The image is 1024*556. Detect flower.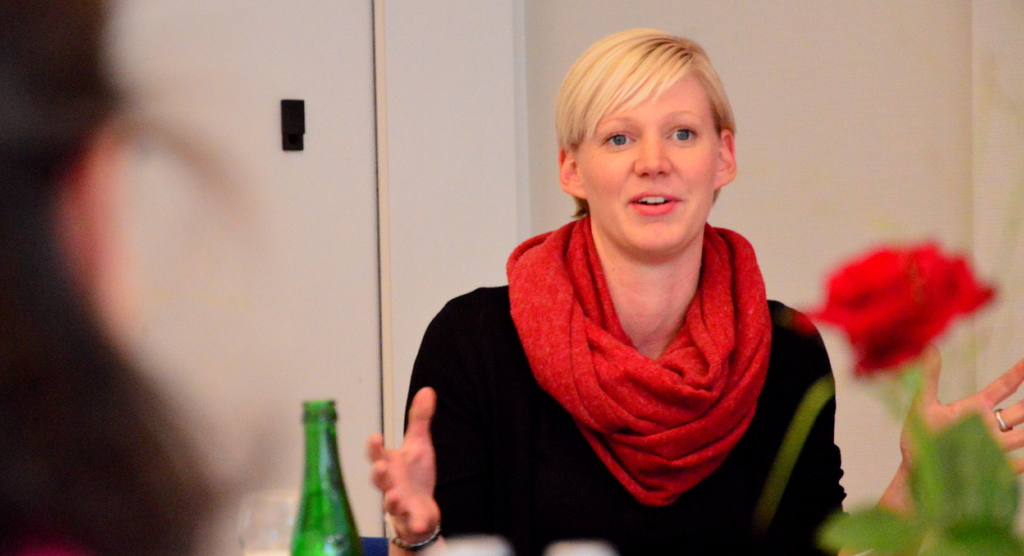
Detection: bbox(810, 225, 999, 371).
